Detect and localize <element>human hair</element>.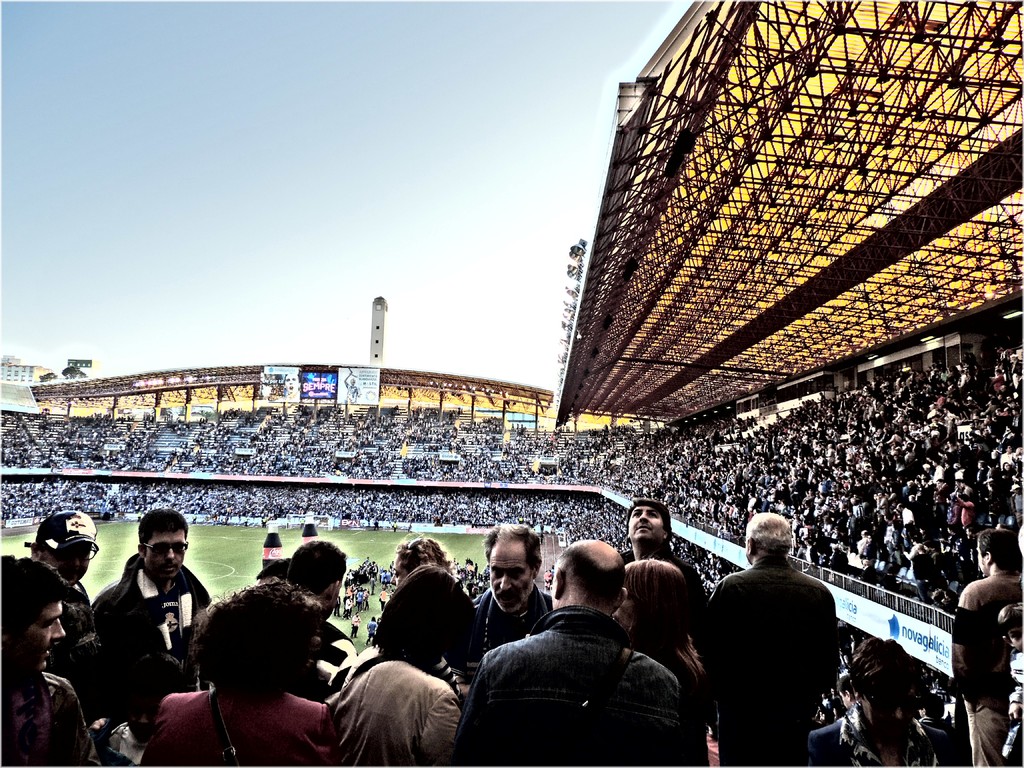
Localized at <region>182, 594, 313, 724</region>.
